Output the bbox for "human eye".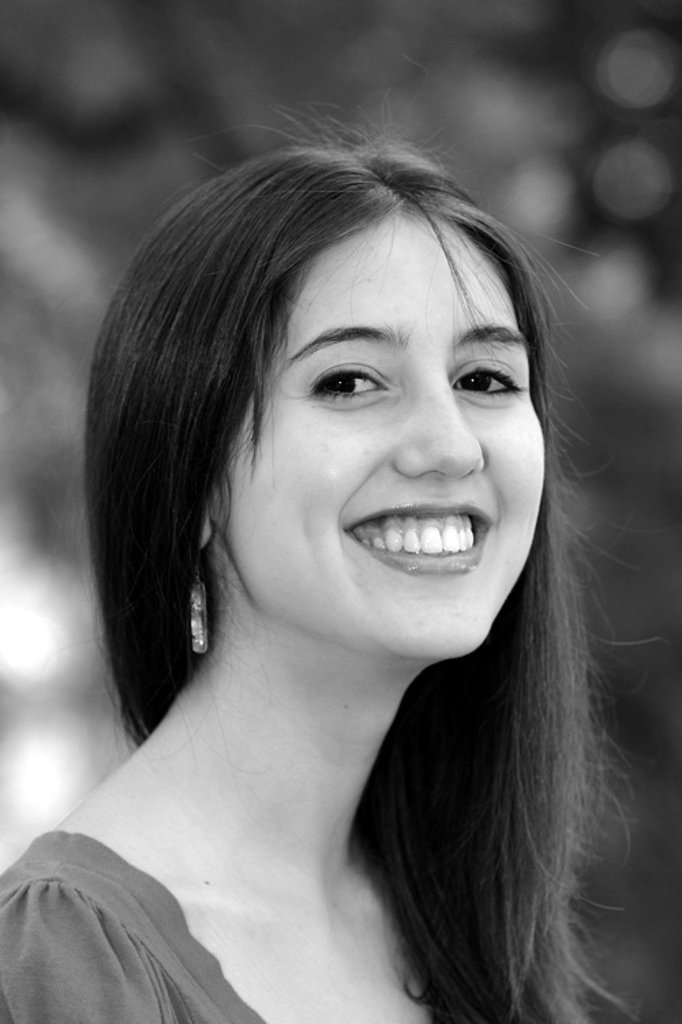
301 359 396 406.
